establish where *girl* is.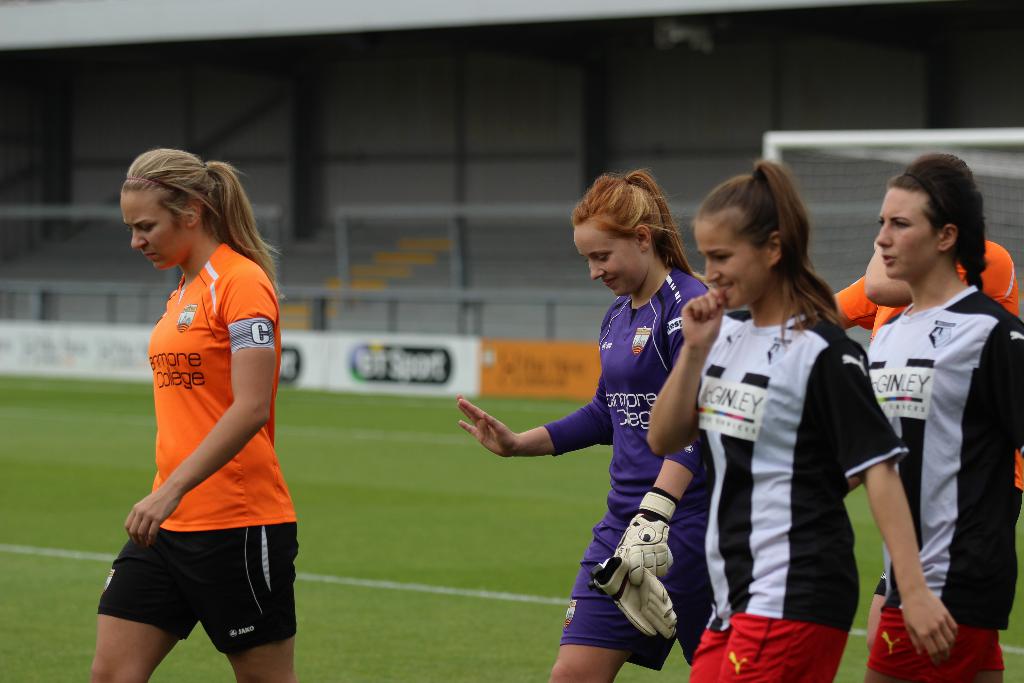
Established at region(869, 150, 1023, 682).
